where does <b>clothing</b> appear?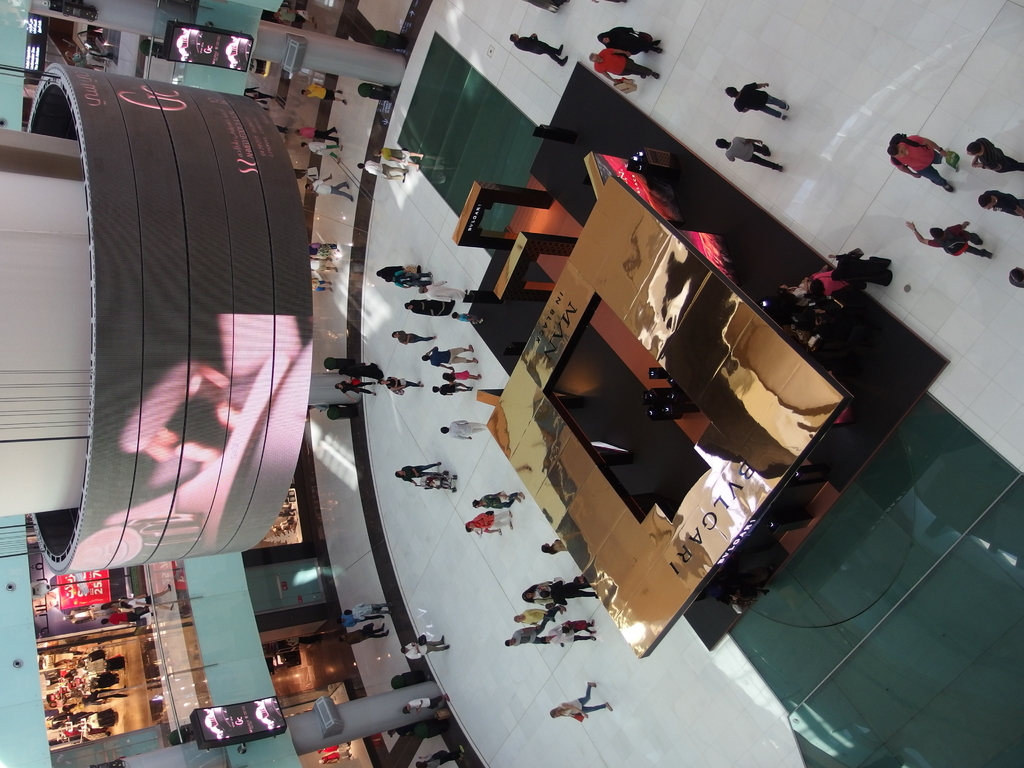
Appears at <box>312,142,335,163</box>.
